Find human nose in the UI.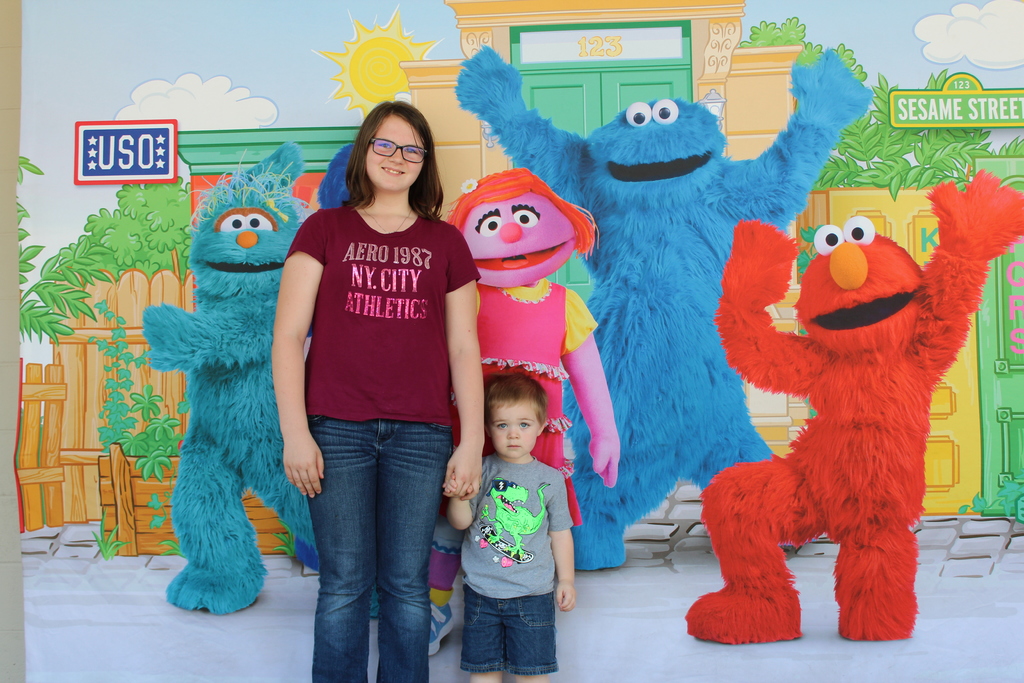
UI element at x1=506, y1=422, x2=524, y2=441.
